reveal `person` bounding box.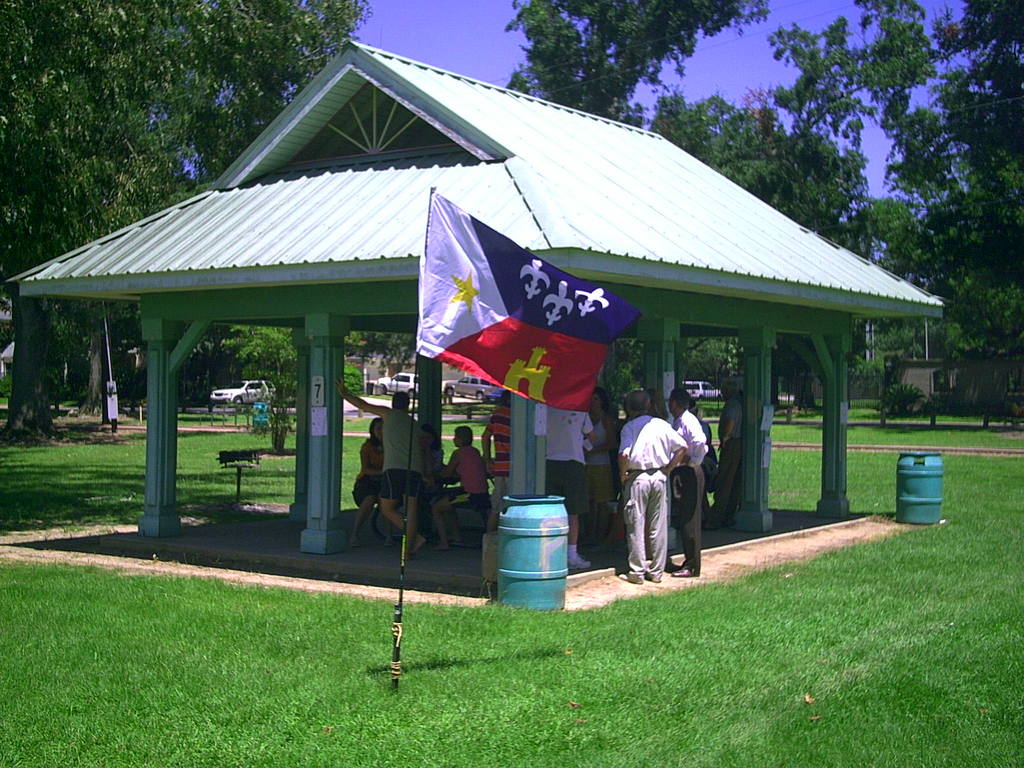
Revealed: 622:381:705:593.
